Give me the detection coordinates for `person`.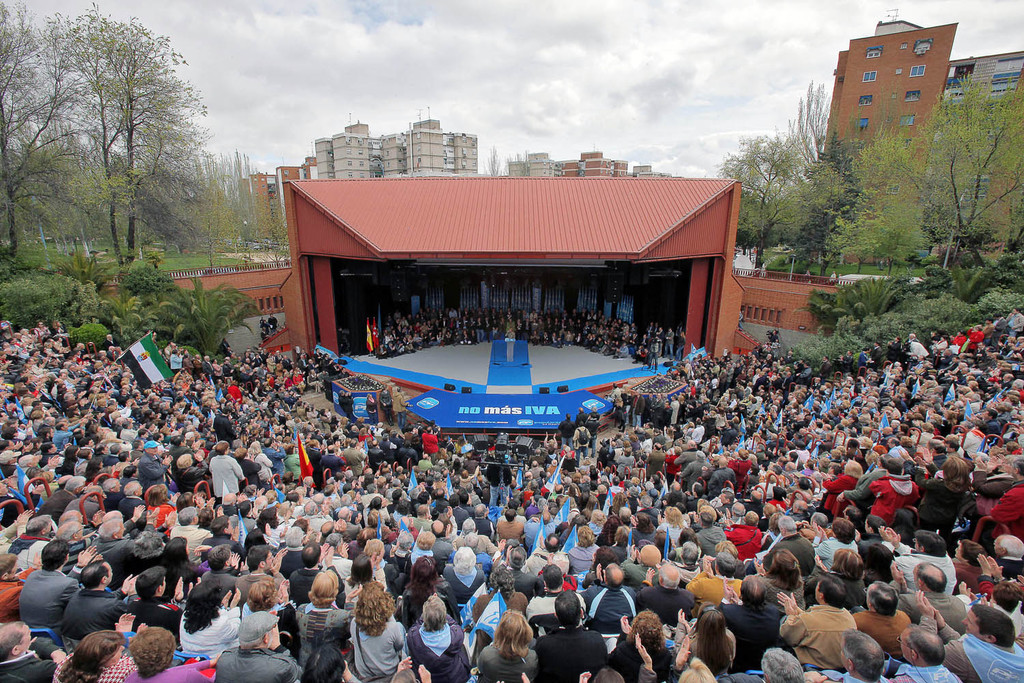
l=213, t=616, r=308, b=682.
